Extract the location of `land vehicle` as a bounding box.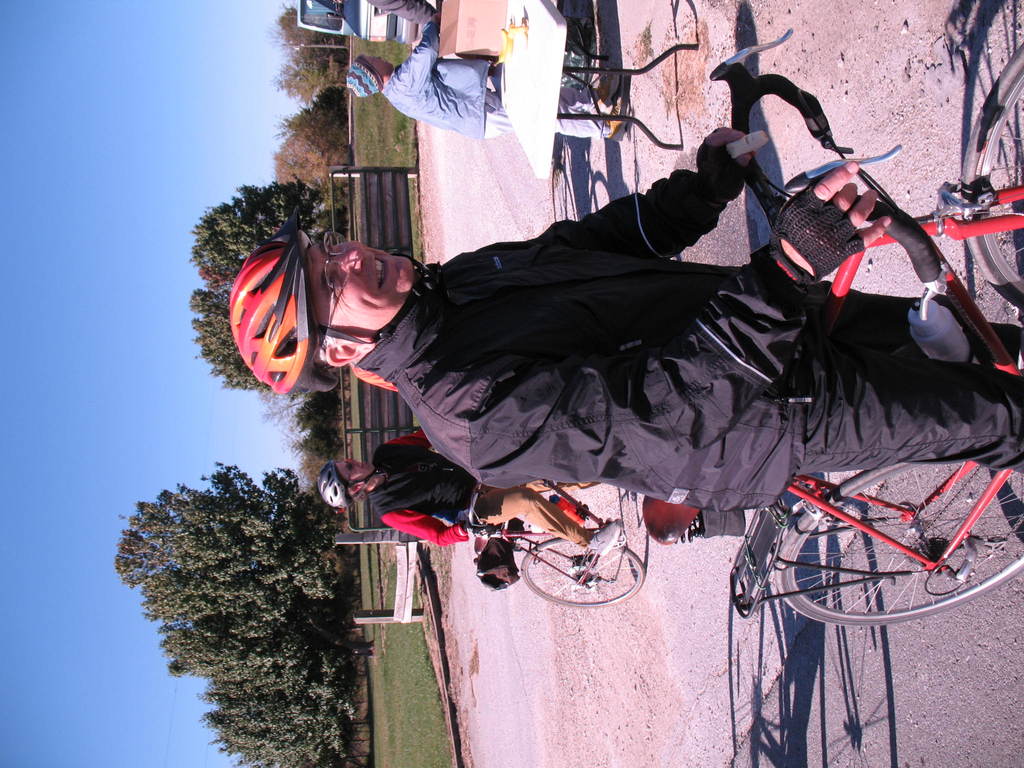
<region>726, 29, 1023, 628</region>.
